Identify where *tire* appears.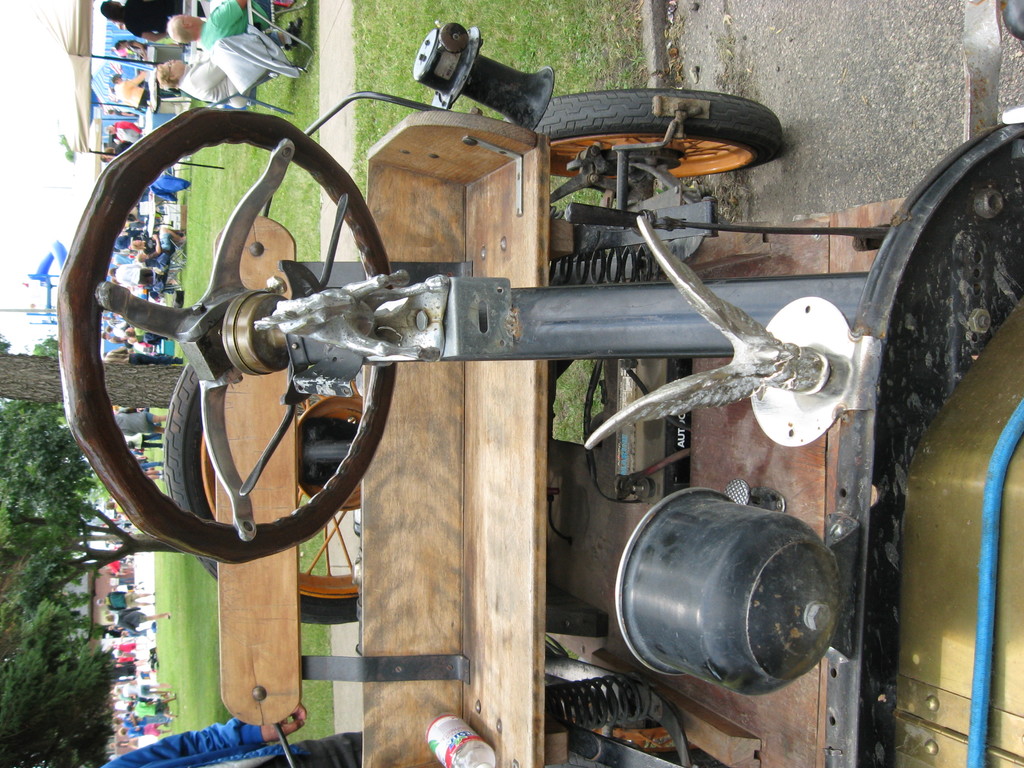
Appears at [499,72,796,184].
